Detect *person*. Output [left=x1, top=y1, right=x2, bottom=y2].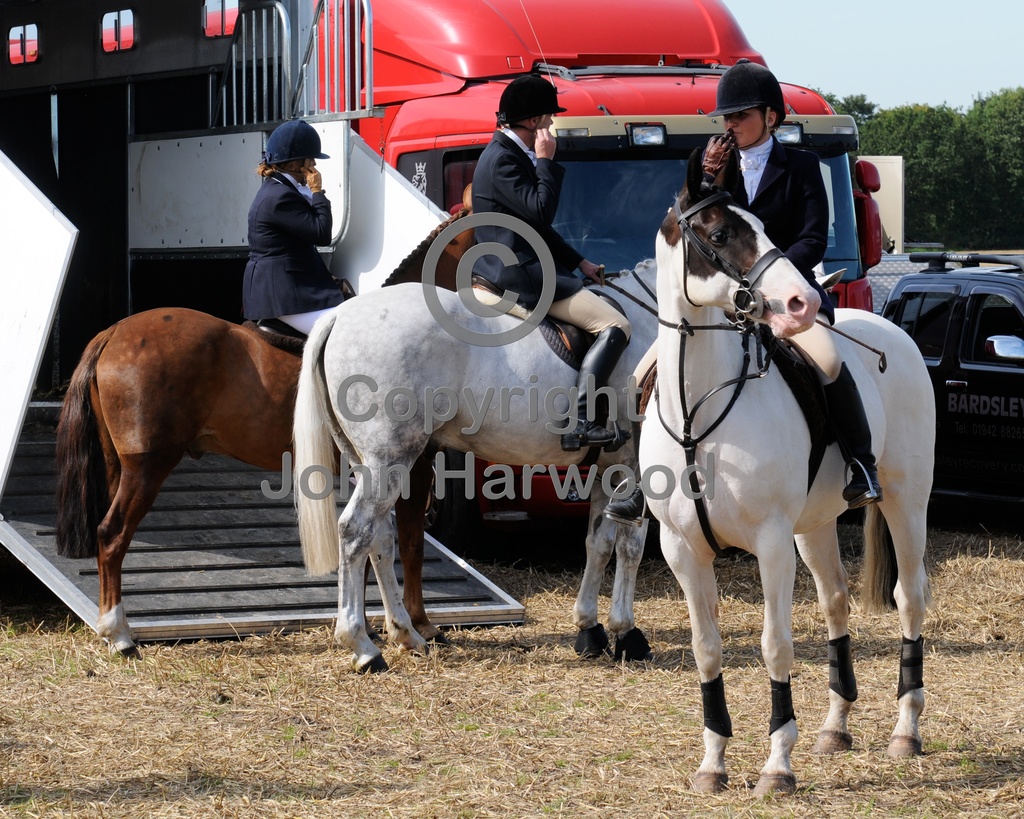
[left=227, top=112, right=343, bottom=338].
